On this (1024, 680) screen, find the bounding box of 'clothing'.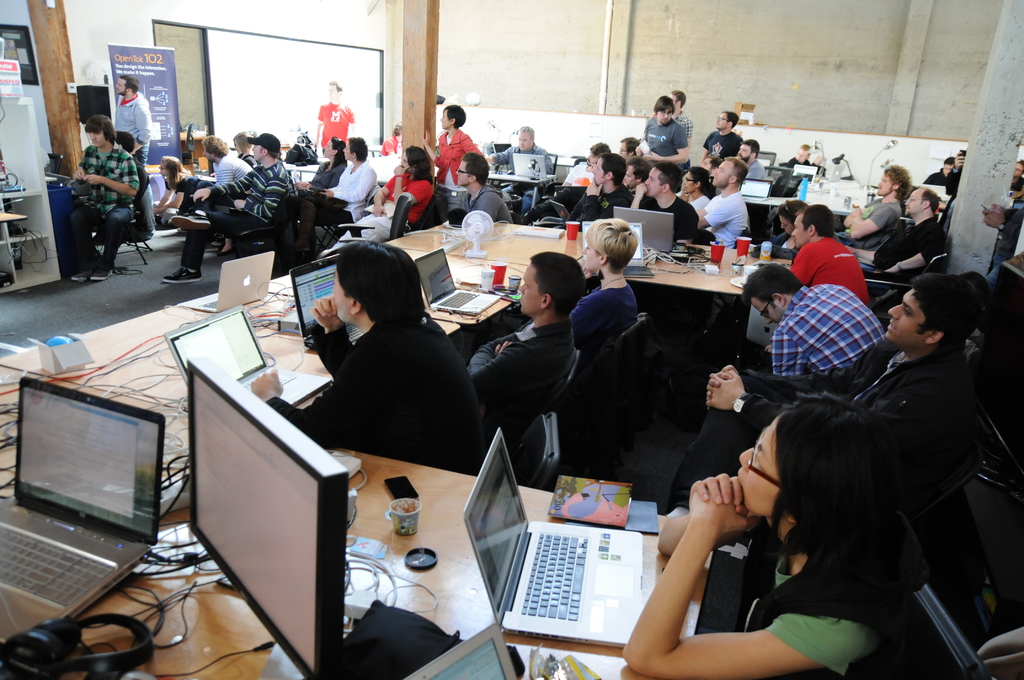
Bounding box: detection(792, 231, 872, 311).
